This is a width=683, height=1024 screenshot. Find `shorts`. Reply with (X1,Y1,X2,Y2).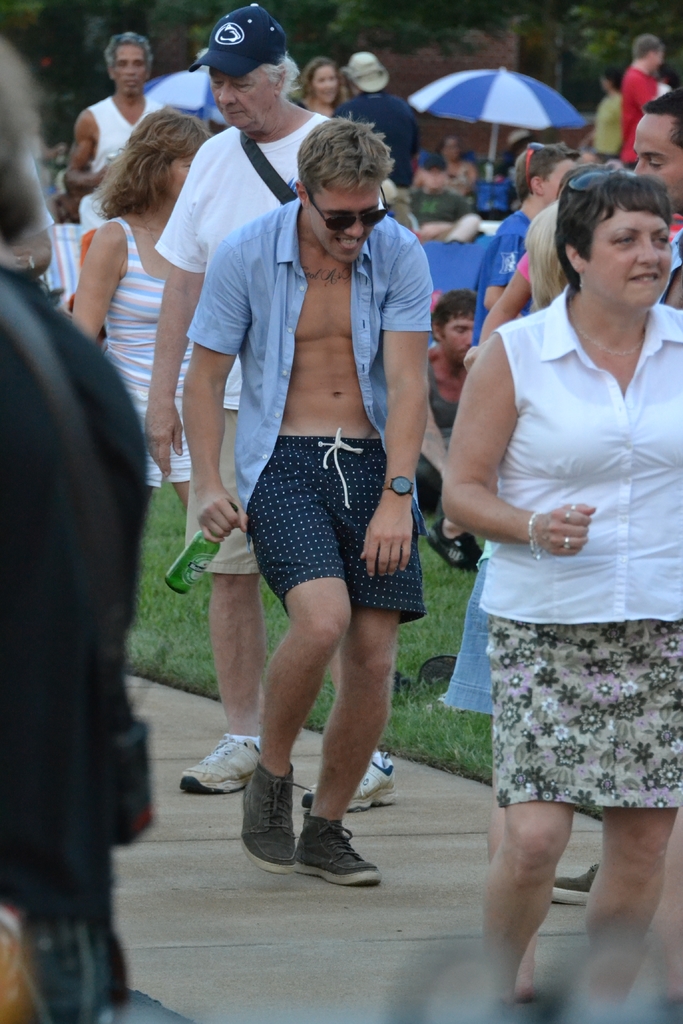
(498,621,682,812).
